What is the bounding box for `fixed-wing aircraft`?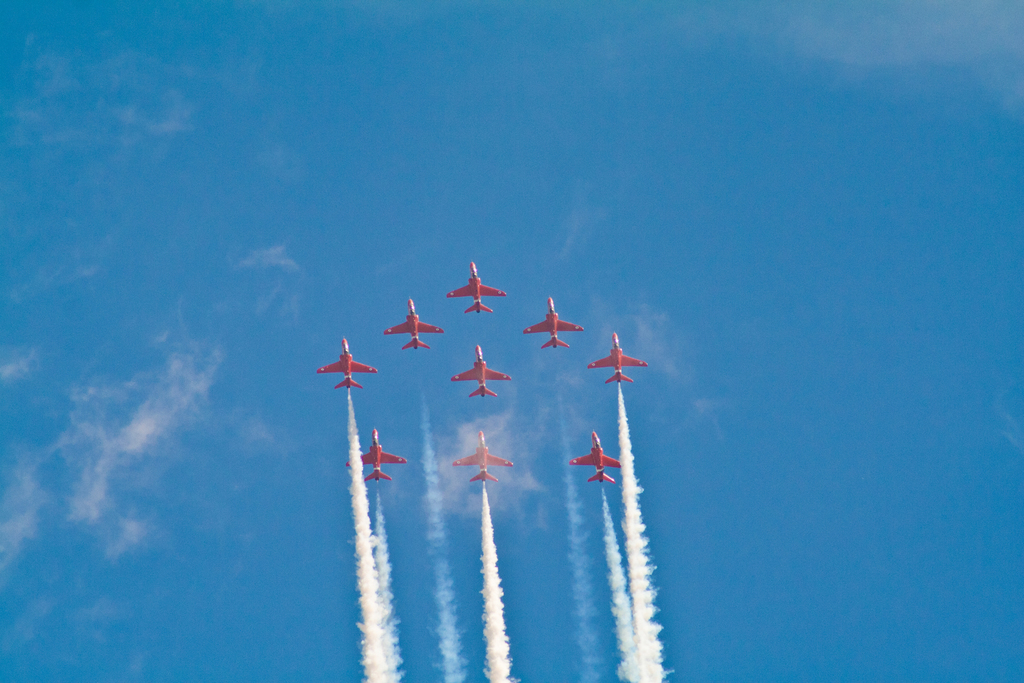
bbox(591, 336, 647, 383).
